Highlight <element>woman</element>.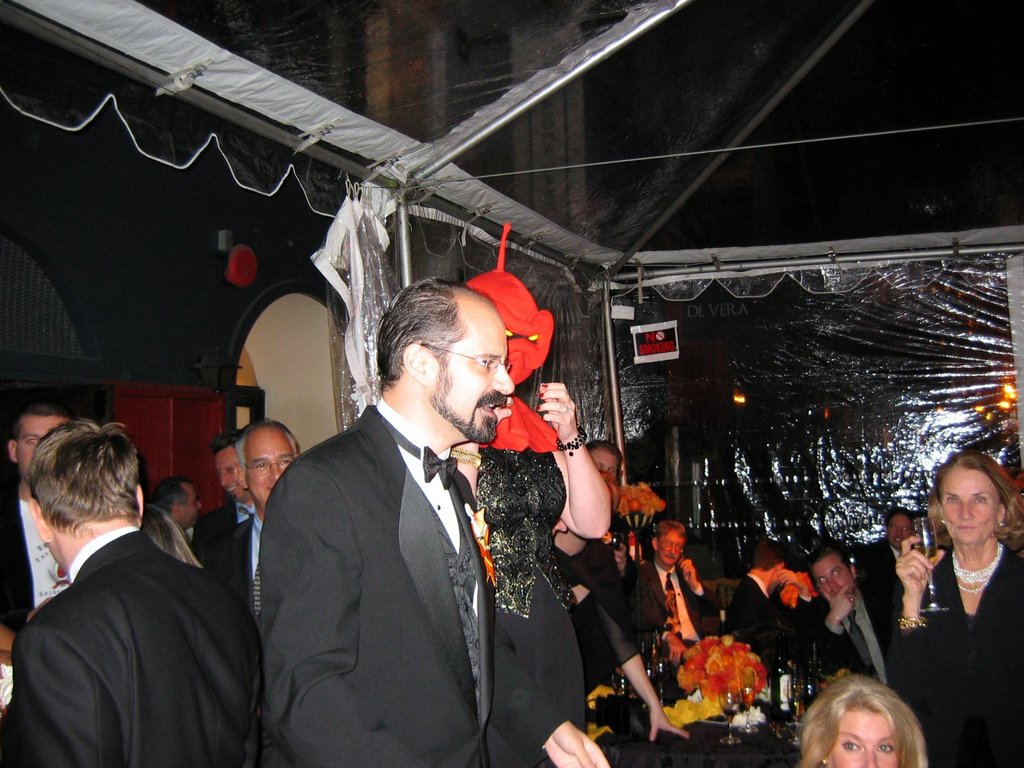
Highlighted region: [886, 428, 1021, 733].
